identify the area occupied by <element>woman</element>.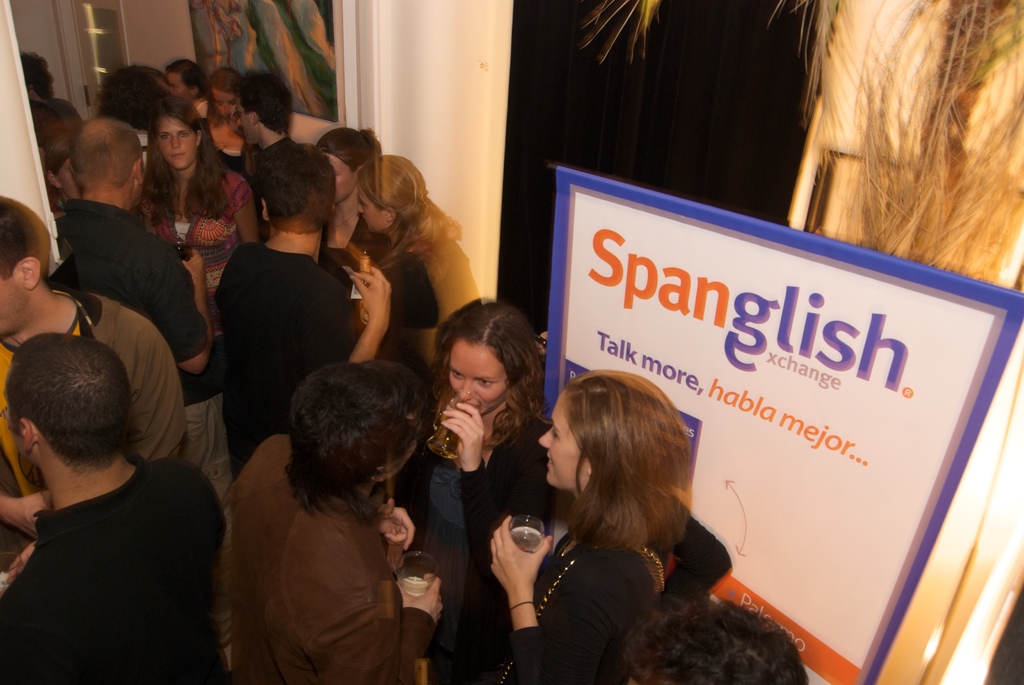
Area: select_region(350, 147, 451, 389).
